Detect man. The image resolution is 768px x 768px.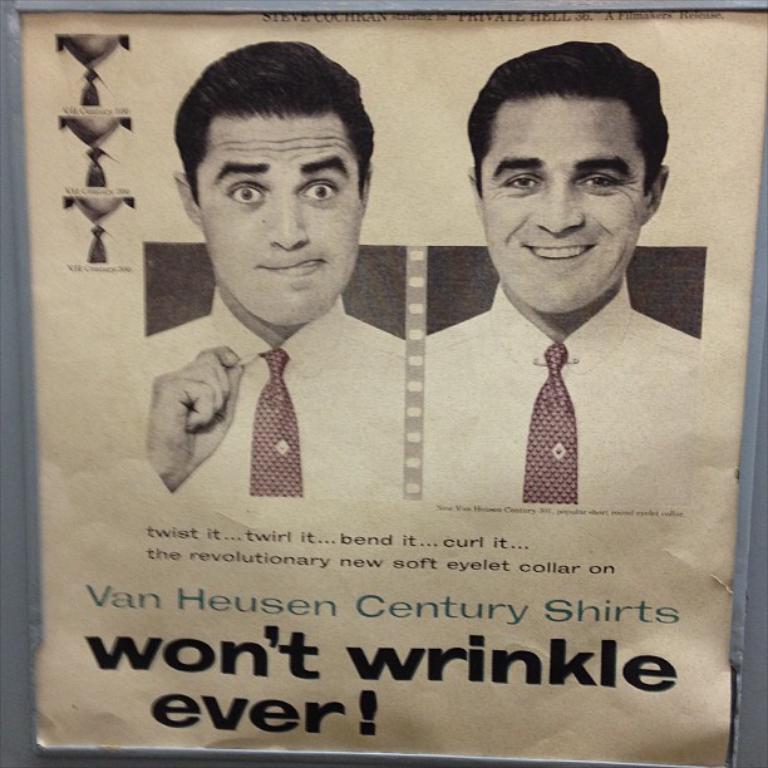
[left=109, top=74, right=435, bottom=536].
